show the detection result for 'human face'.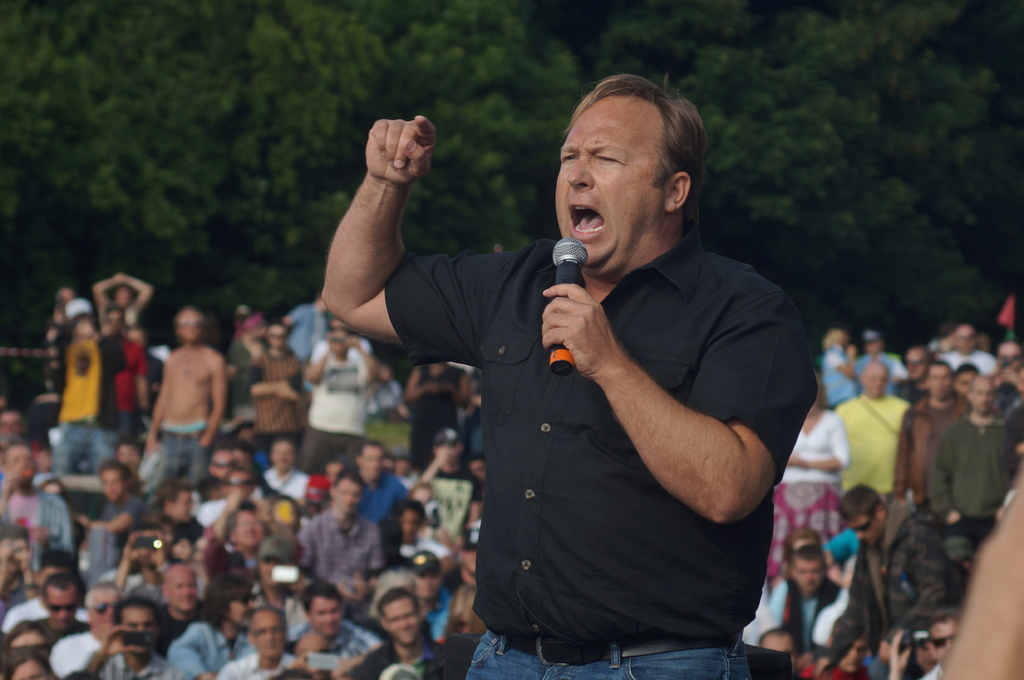
952, 323, 982, 353.
